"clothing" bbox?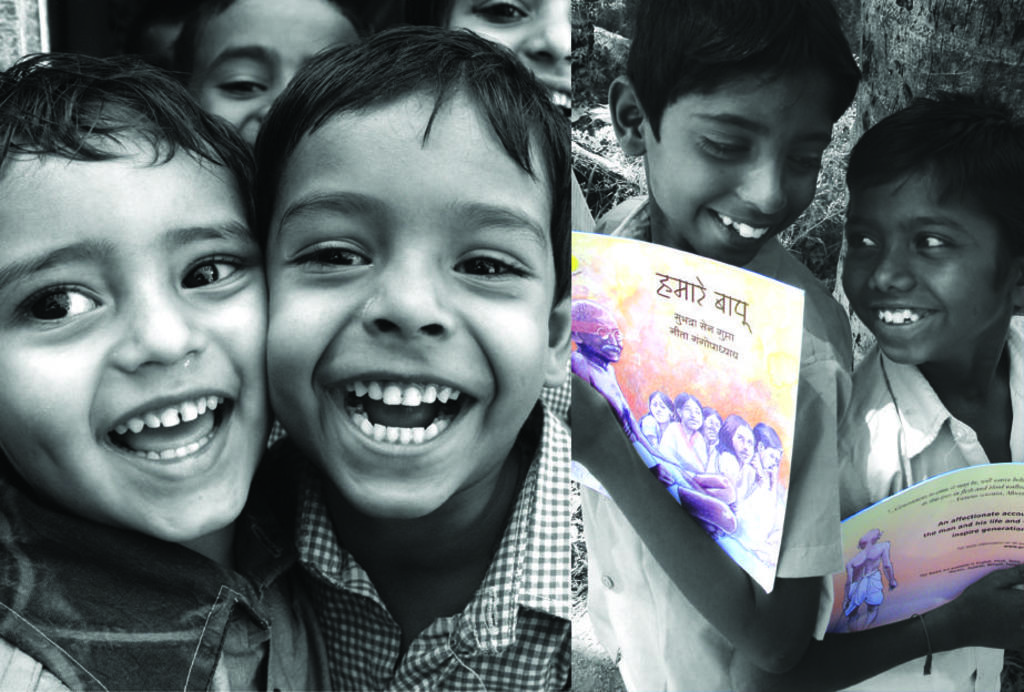
locate(0, 550, 318, 691)
